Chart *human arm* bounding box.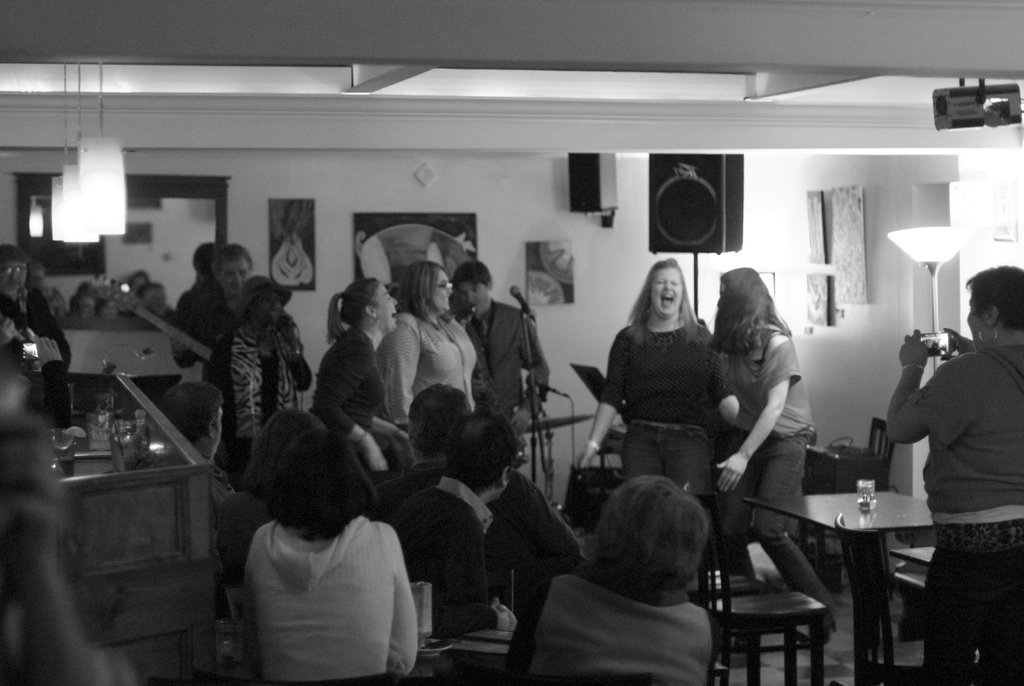
Charted: [left=709, top=334, right=746, bottom=426].
